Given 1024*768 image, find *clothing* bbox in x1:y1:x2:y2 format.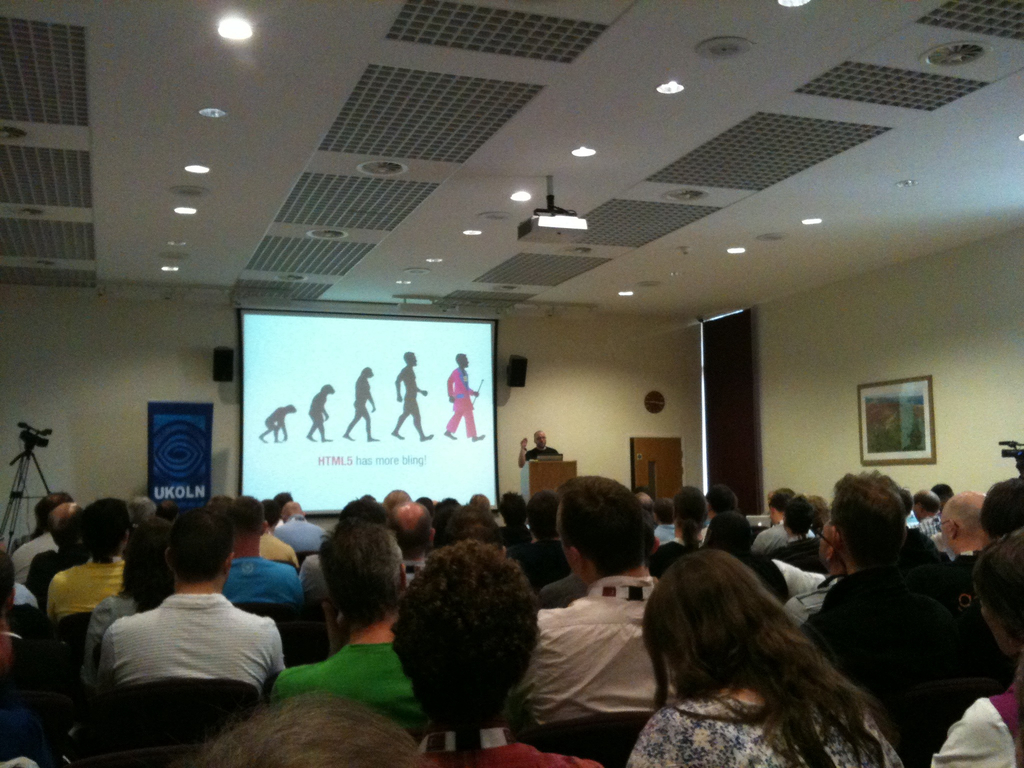
756:524:792:545.
